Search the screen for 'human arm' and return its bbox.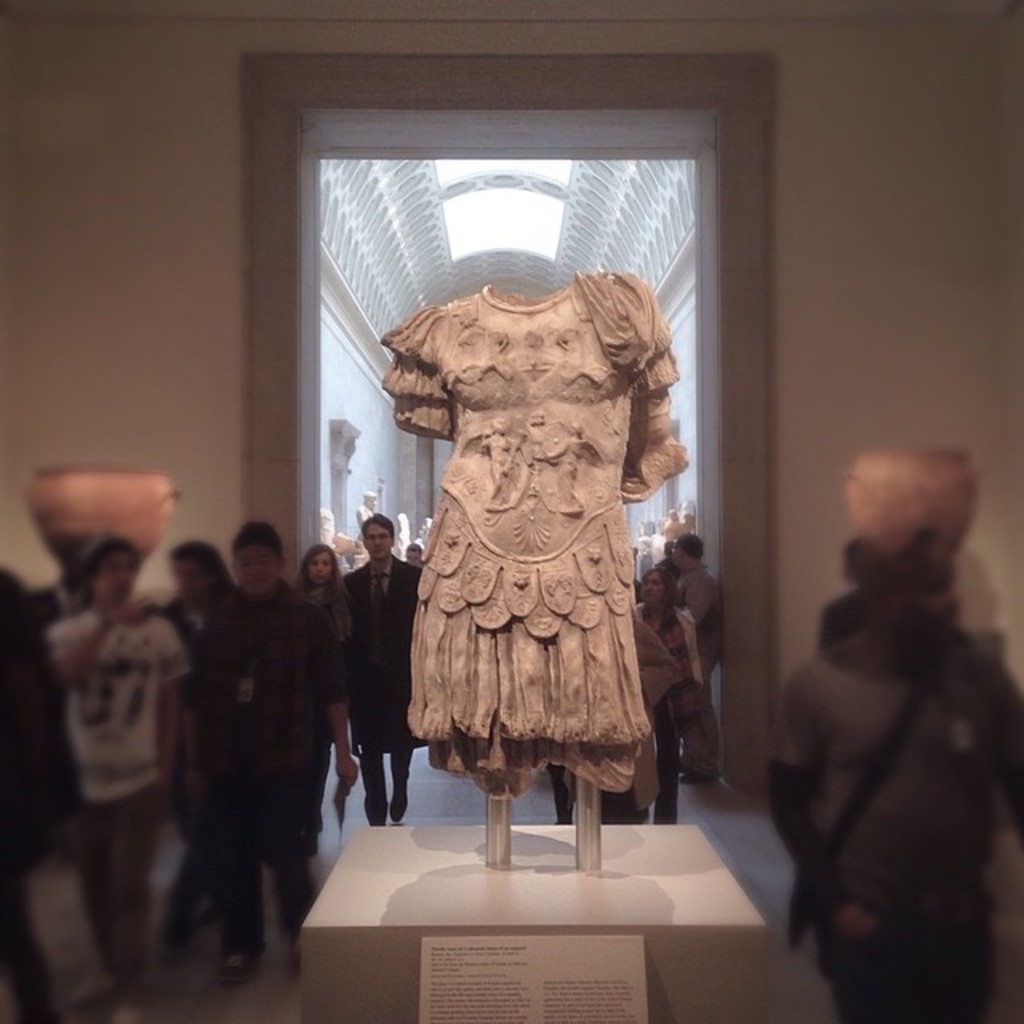
Found: region(765, 662, 882, 944).
